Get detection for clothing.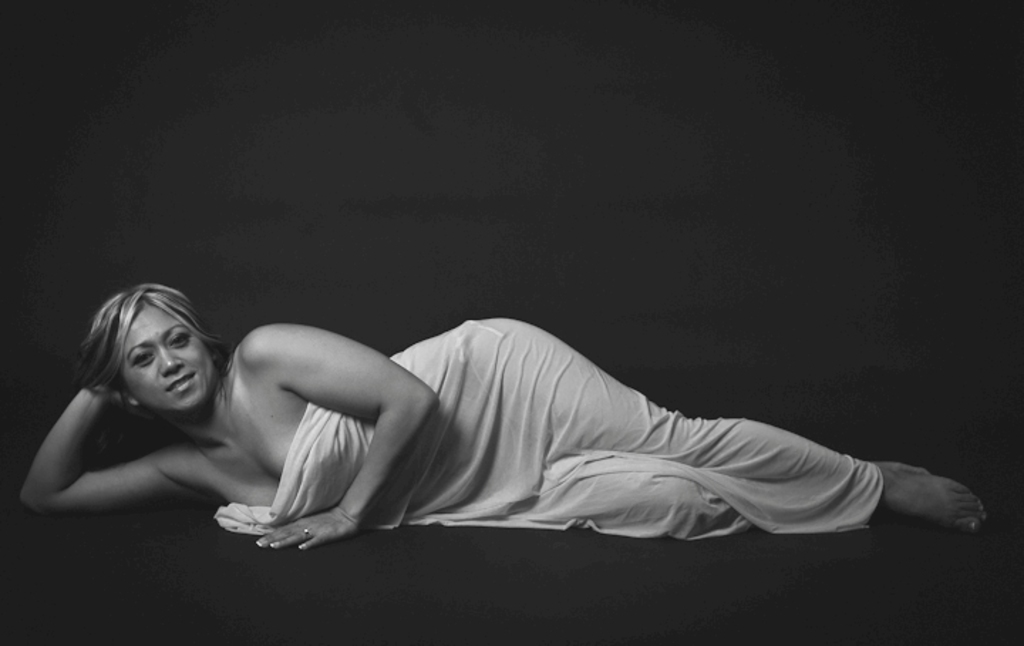
Detection: region(294, 302, 970, 542).
